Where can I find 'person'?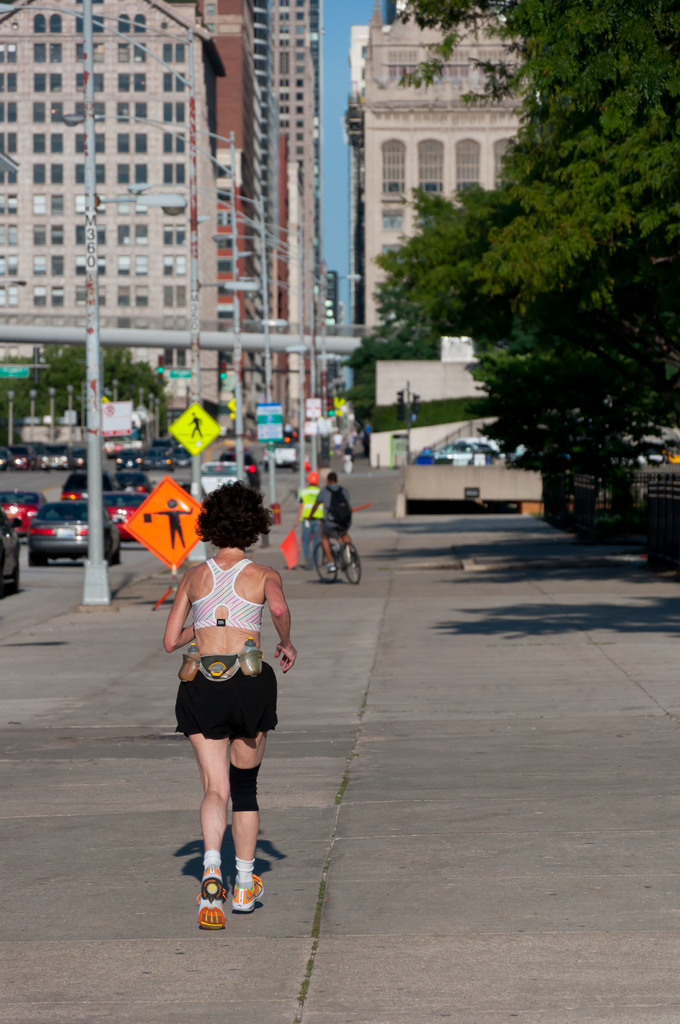
You can find it at 161,476,311,941.
